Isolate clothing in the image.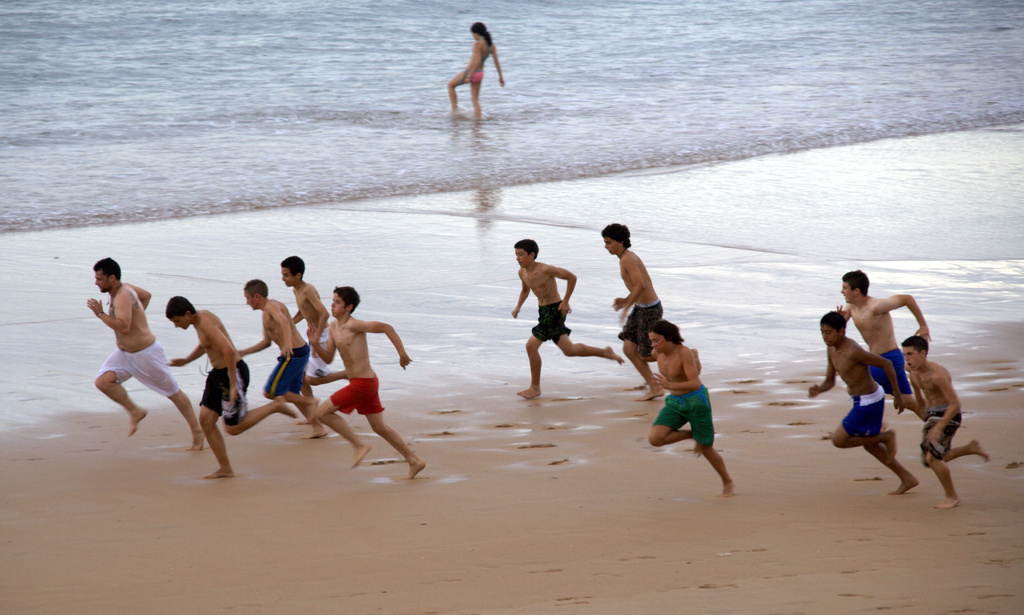
Isolated region: crop(89, 340, 178, 398).
